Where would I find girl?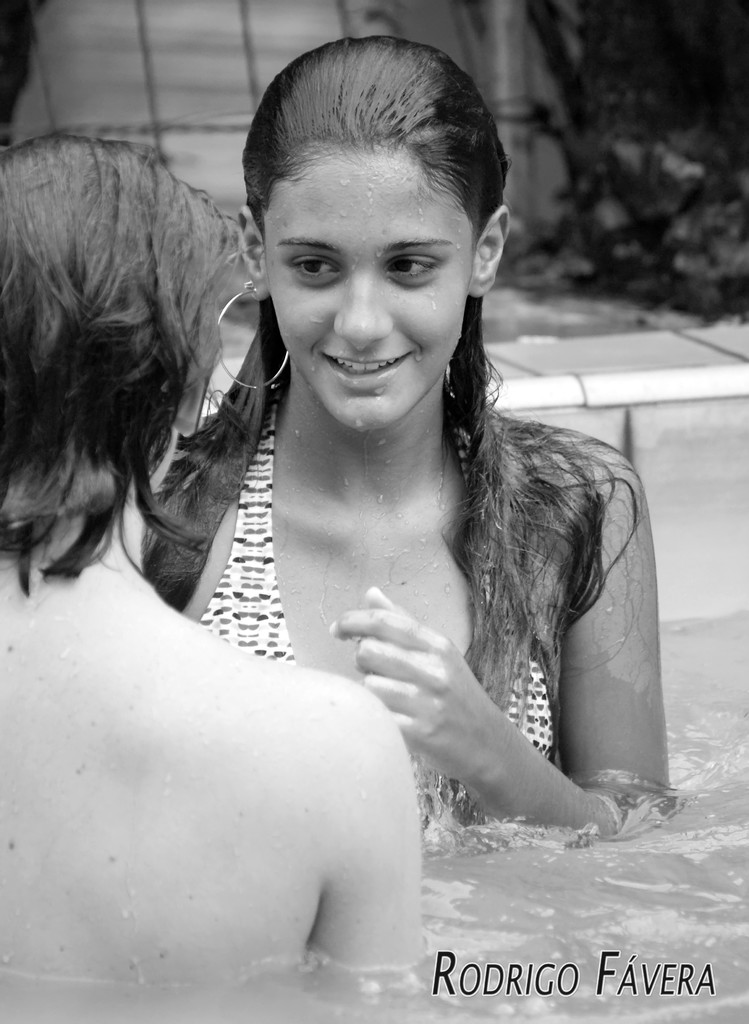
At 119, 40, 668, 851.
